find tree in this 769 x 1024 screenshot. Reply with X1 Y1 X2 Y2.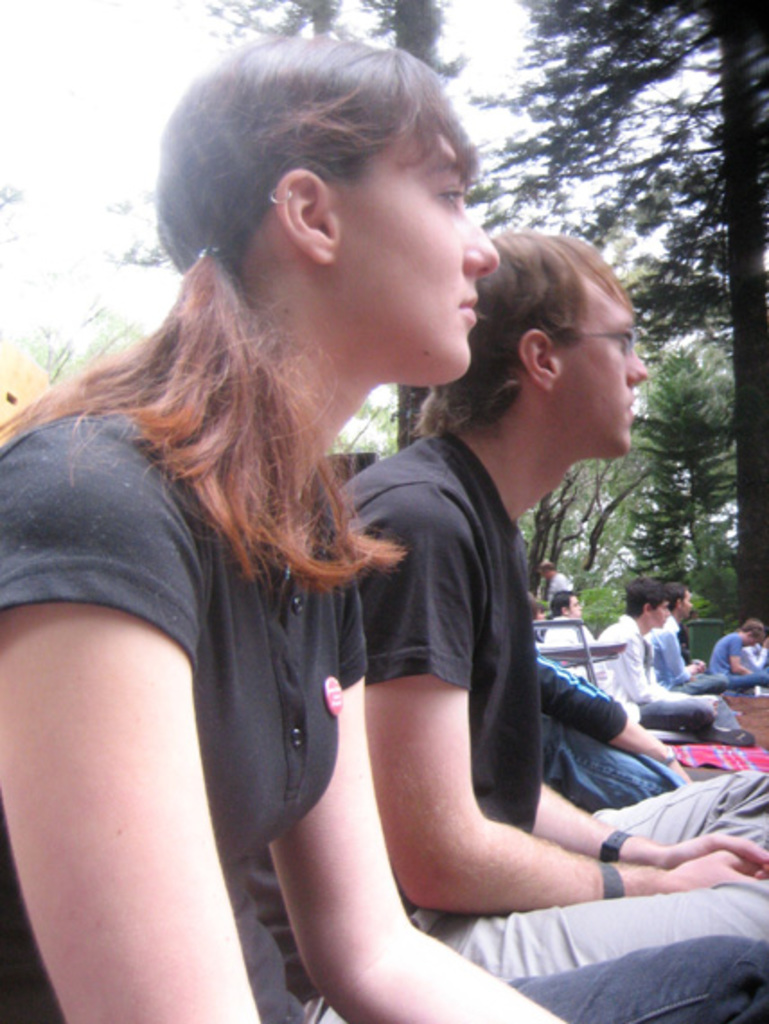
623 291 749 605.
